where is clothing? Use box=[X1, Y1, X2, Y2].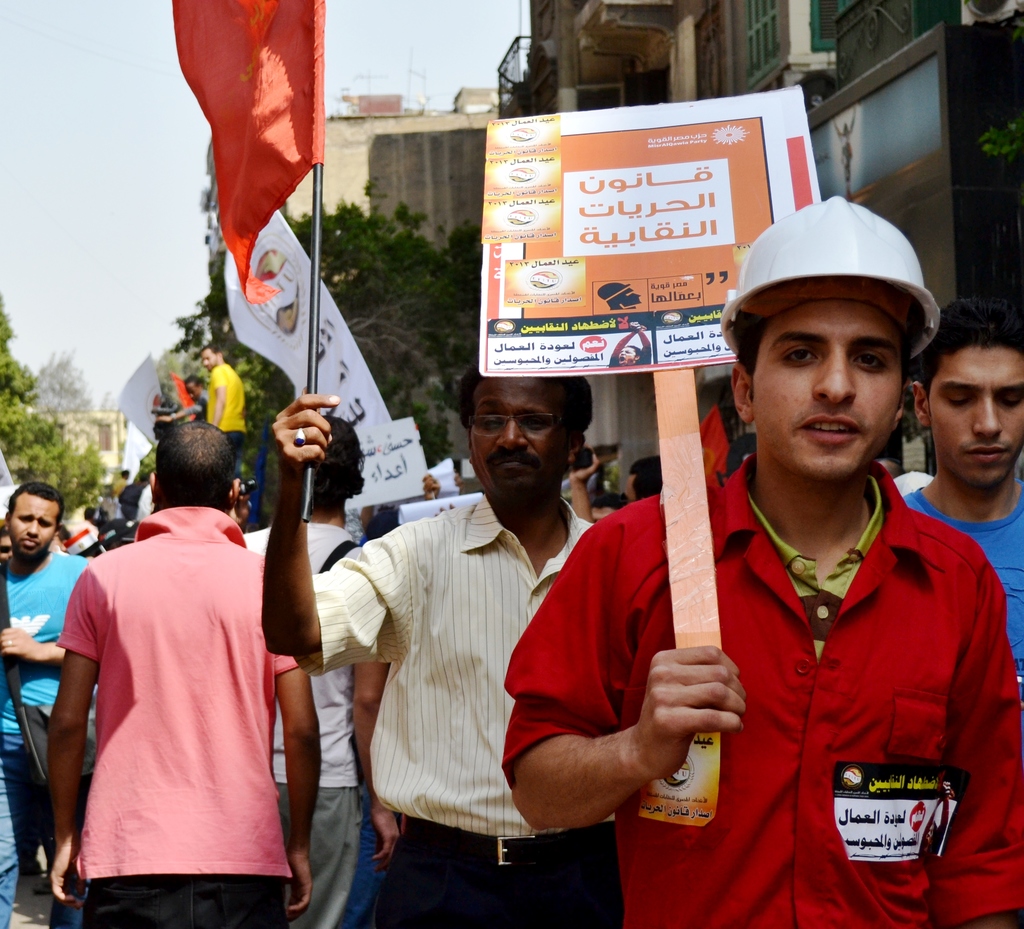
box=[61, 509, 301, 928].
